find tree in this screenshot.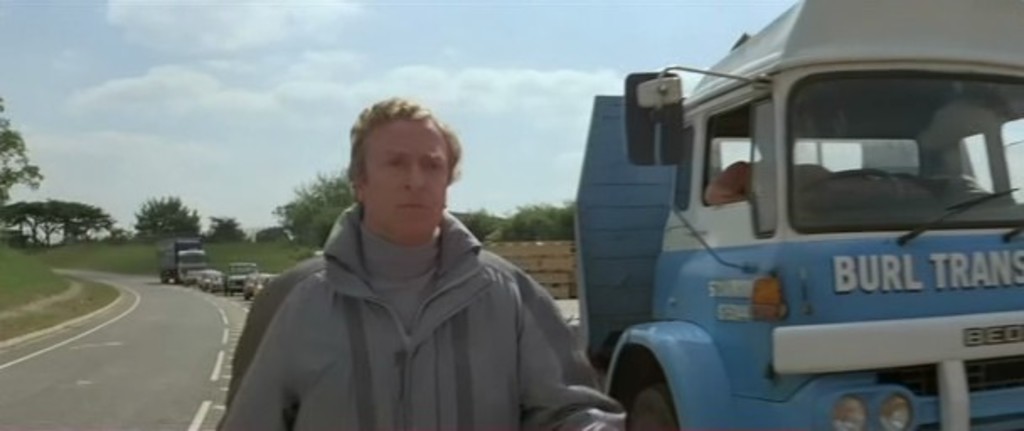
The bounding box for tree is <region>202, 216, 254, 241</region>.
